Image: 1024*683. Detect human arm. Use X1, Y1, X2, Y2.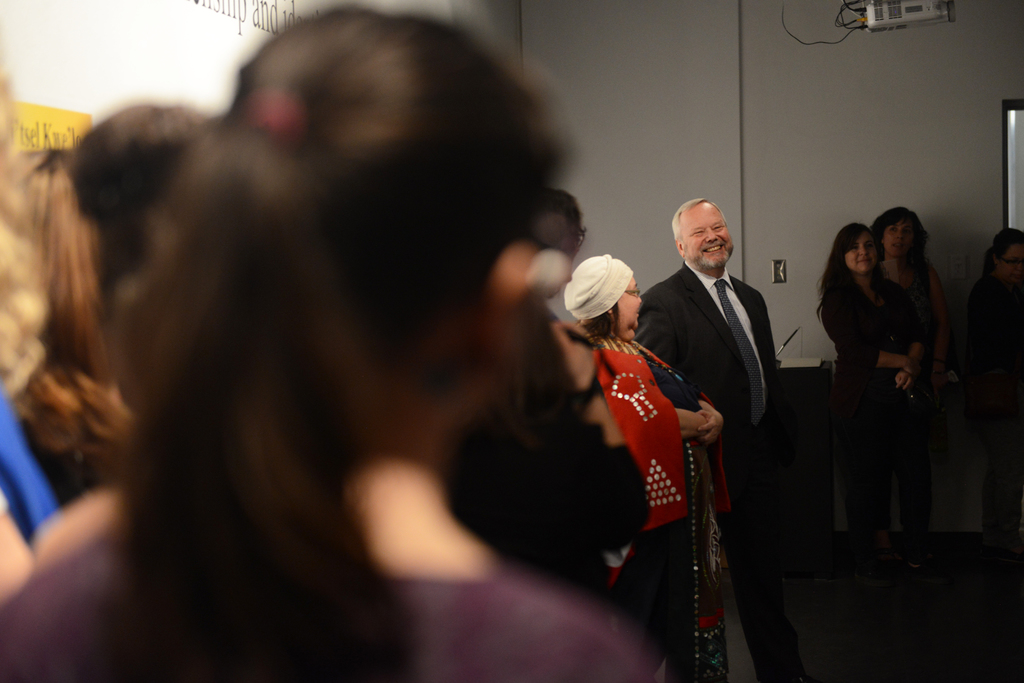
821, 300, 918, 383.
